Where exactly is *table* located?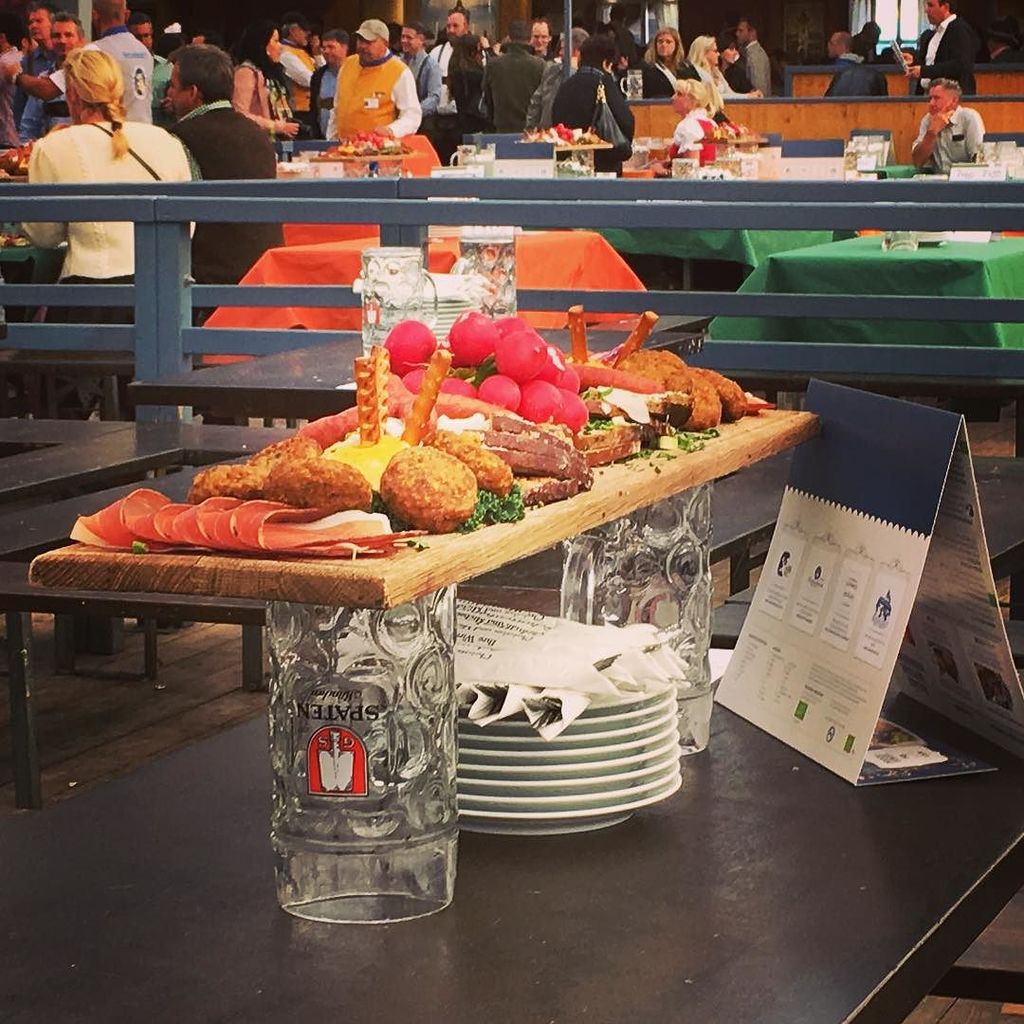
Its bounding box is crop(701, 230, 1023, 348).
